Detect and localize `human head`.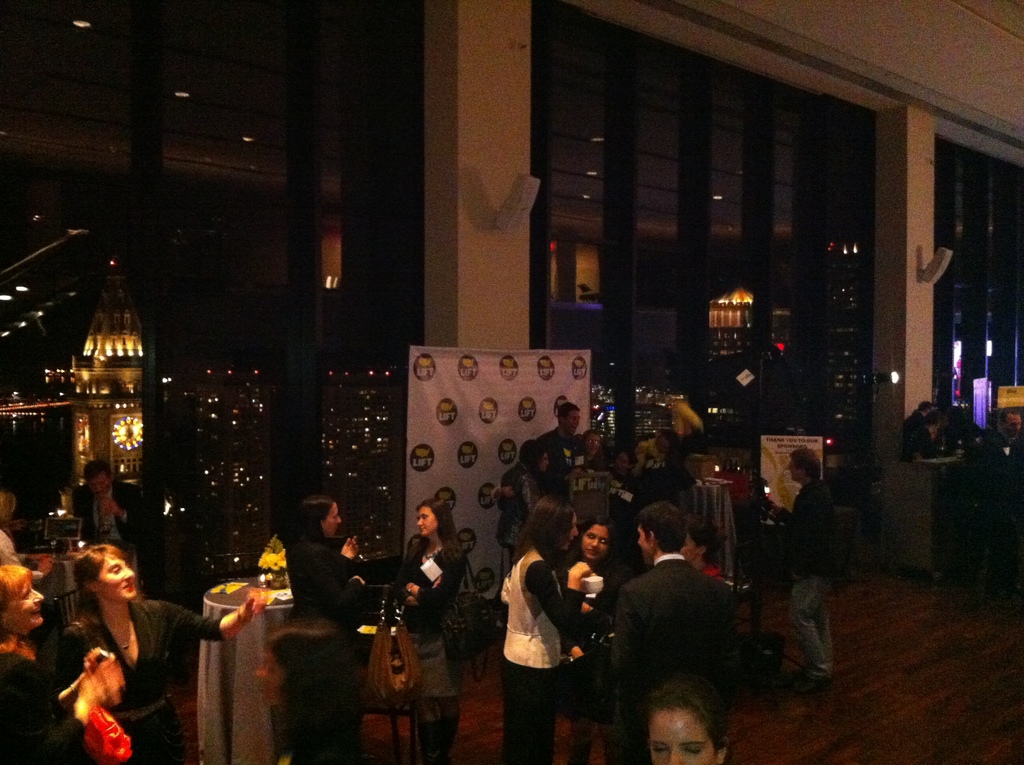
Localized at 412/498/454/540.
